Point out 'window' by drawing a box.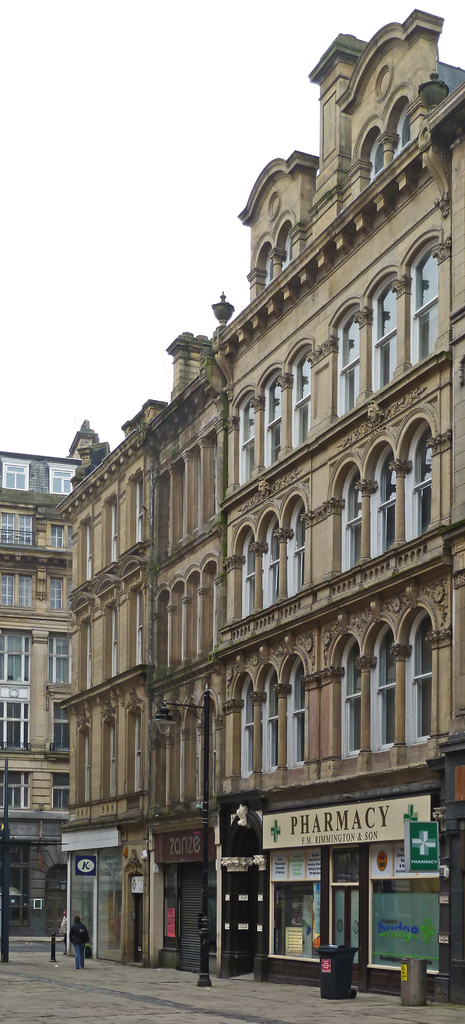
pyautogui.locateOnScreen(407, 420, 435, 538).
